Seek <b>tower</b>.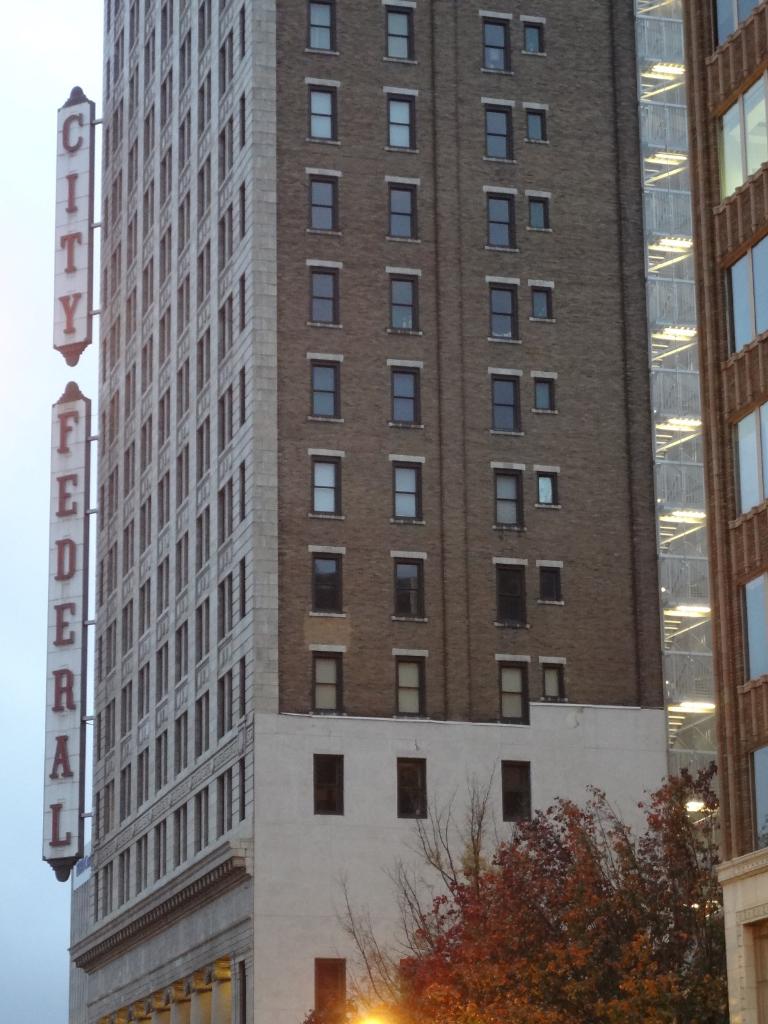
x1=72 y1=3 x2=703 y2=920.
